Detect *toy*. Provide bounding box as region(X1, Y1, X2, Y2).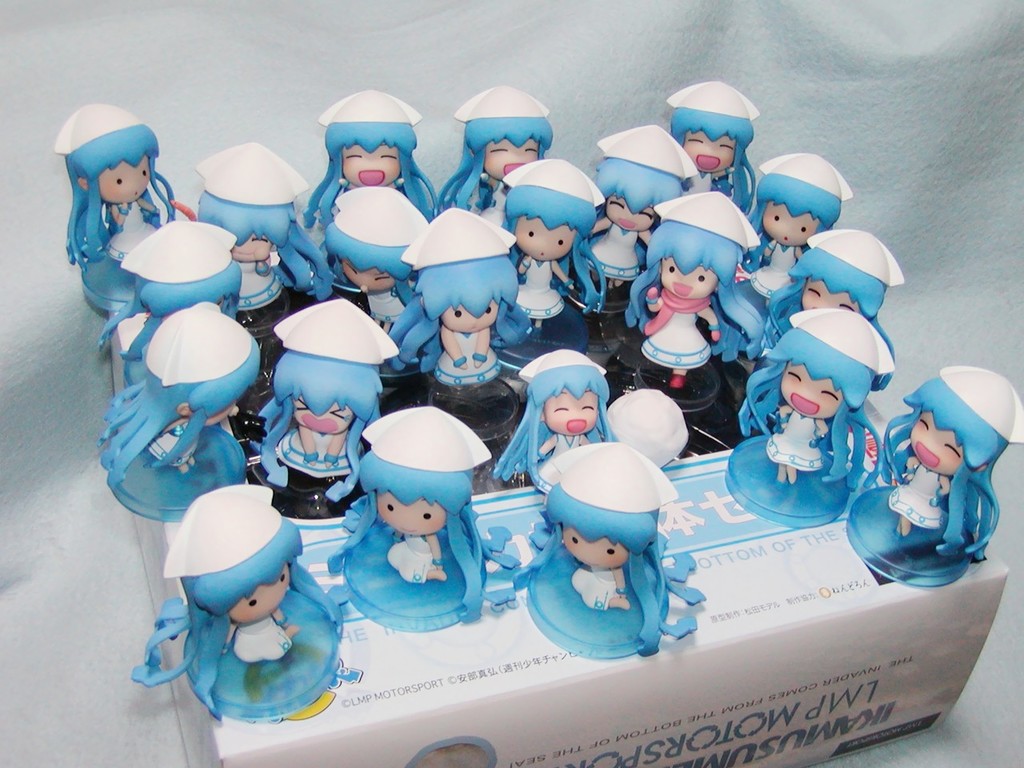
region(93, 298, 258, 527).
